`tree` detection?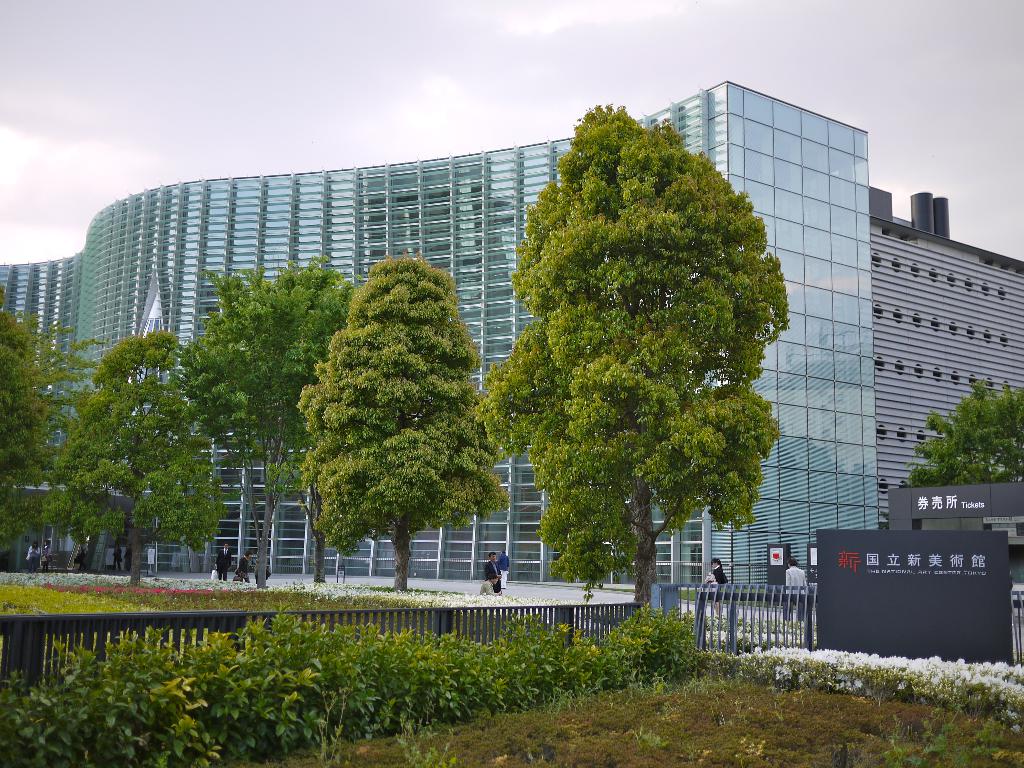
[906, 373, 1023, 482]
